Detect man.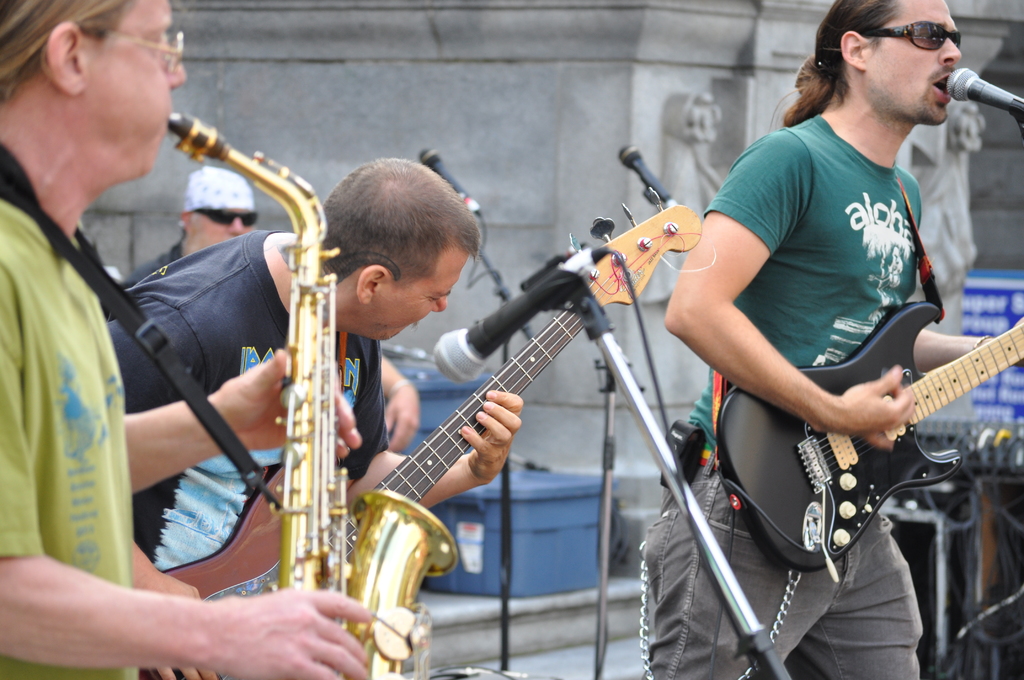
Detected at rect(93, 152, 521, 679).
